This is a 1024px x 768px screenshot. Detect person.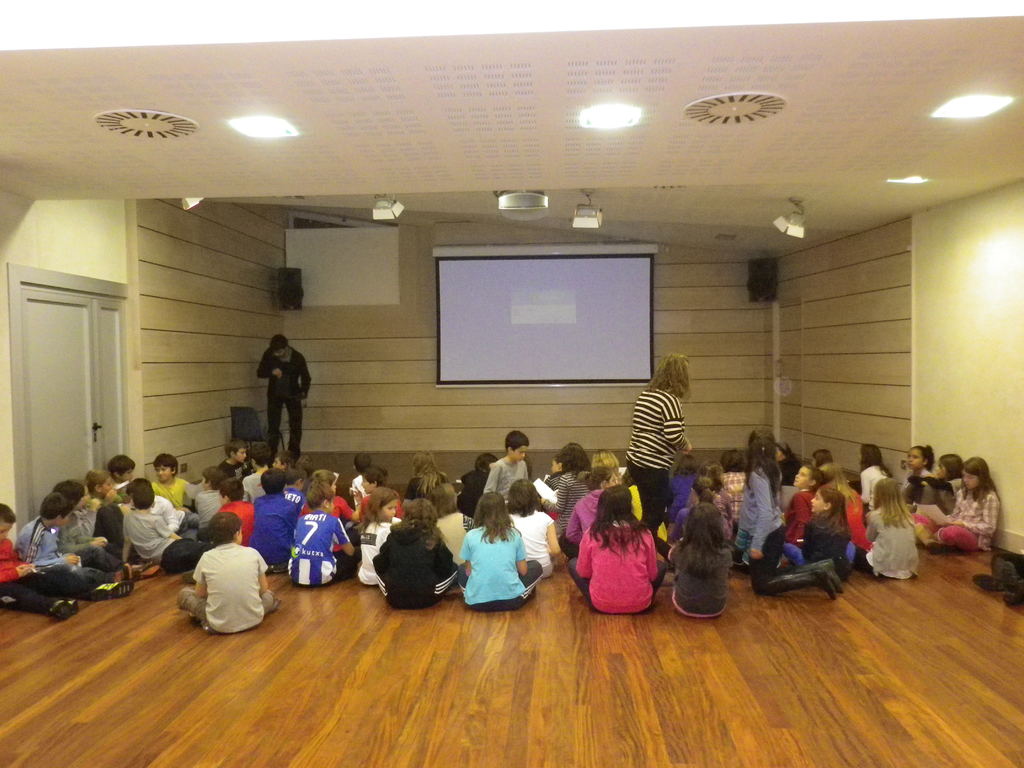
{"x1": 564, "y1": 482, "x2": 660, "y2": 617}.
